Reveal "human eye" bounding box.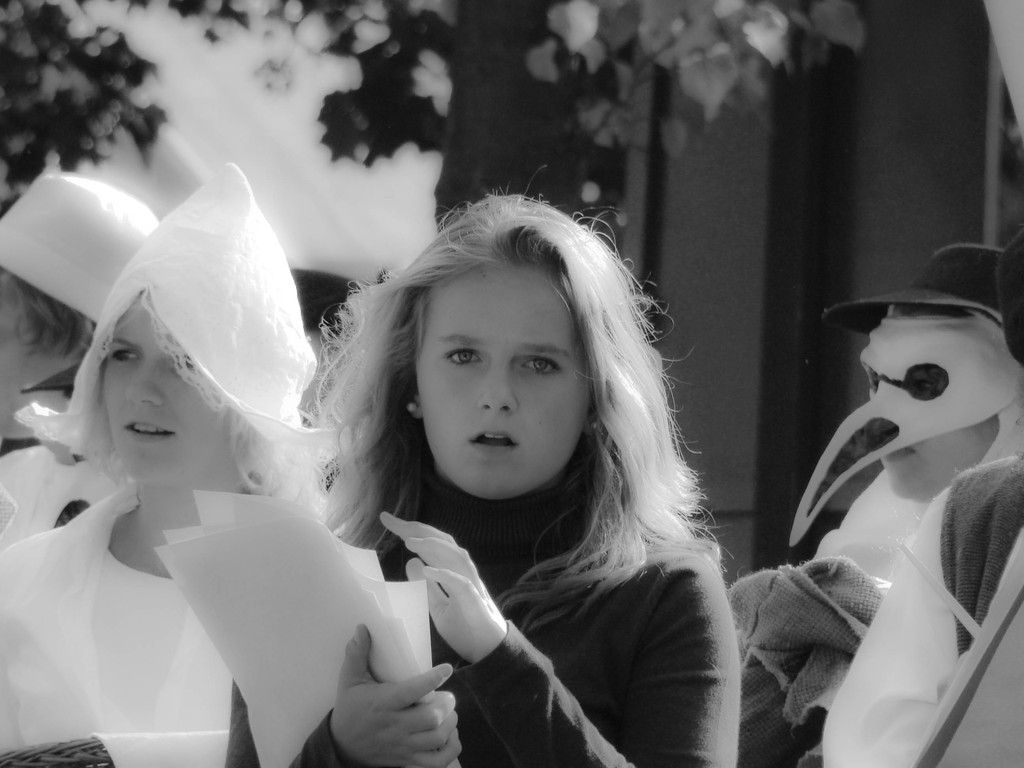
Revealed: BBox(444, 341, 488, 369).
